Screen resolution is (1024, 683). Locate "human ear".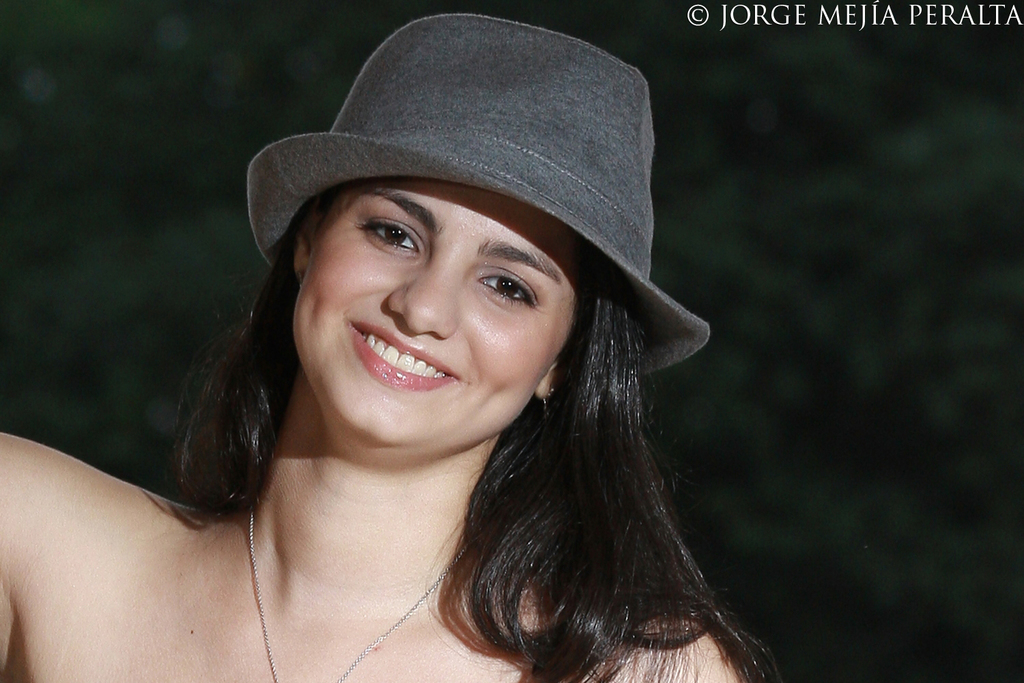
{"x1": 295, "y1": 195, "x2": 322, "y2": 278}.
